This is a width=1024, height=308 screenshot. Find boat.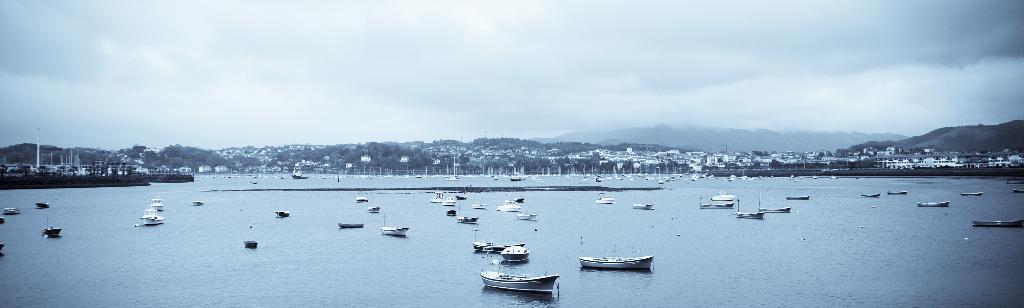
Bounding box: (709,190,737,201).
